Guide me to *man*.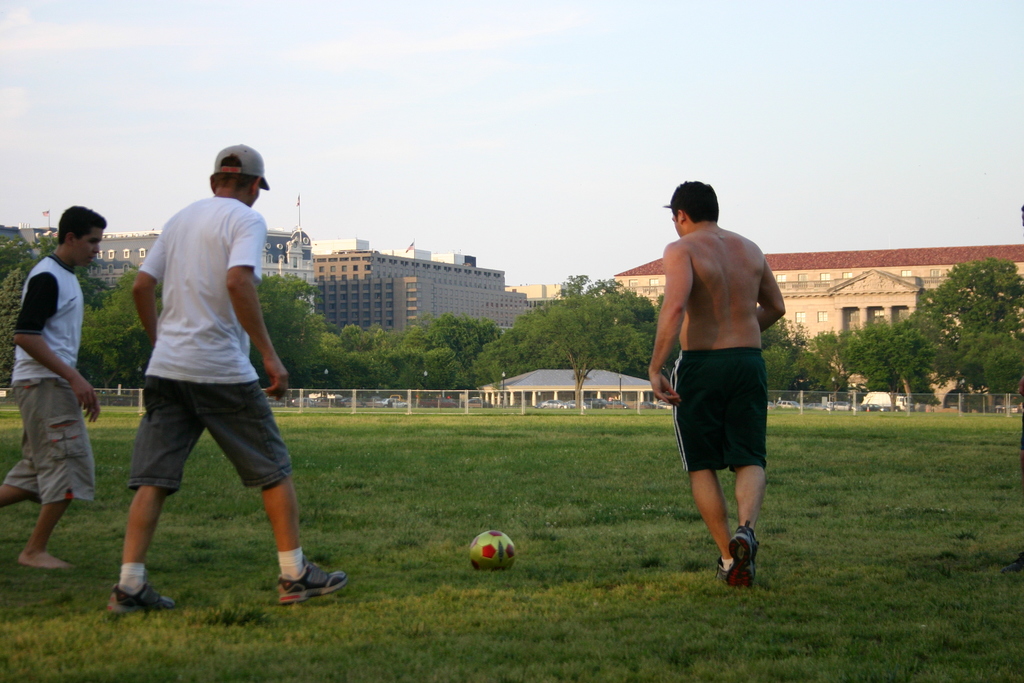
Guidance: box=[0, 204, 106, 567].
